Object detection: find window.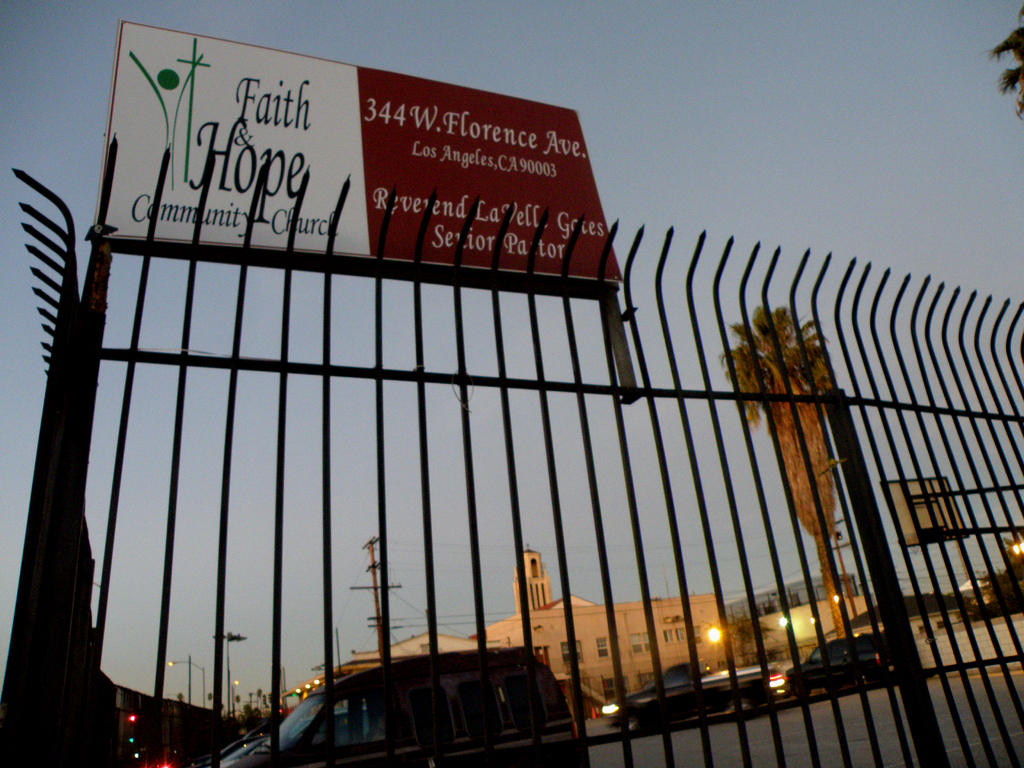
<box>565,641,584,666</box>.
